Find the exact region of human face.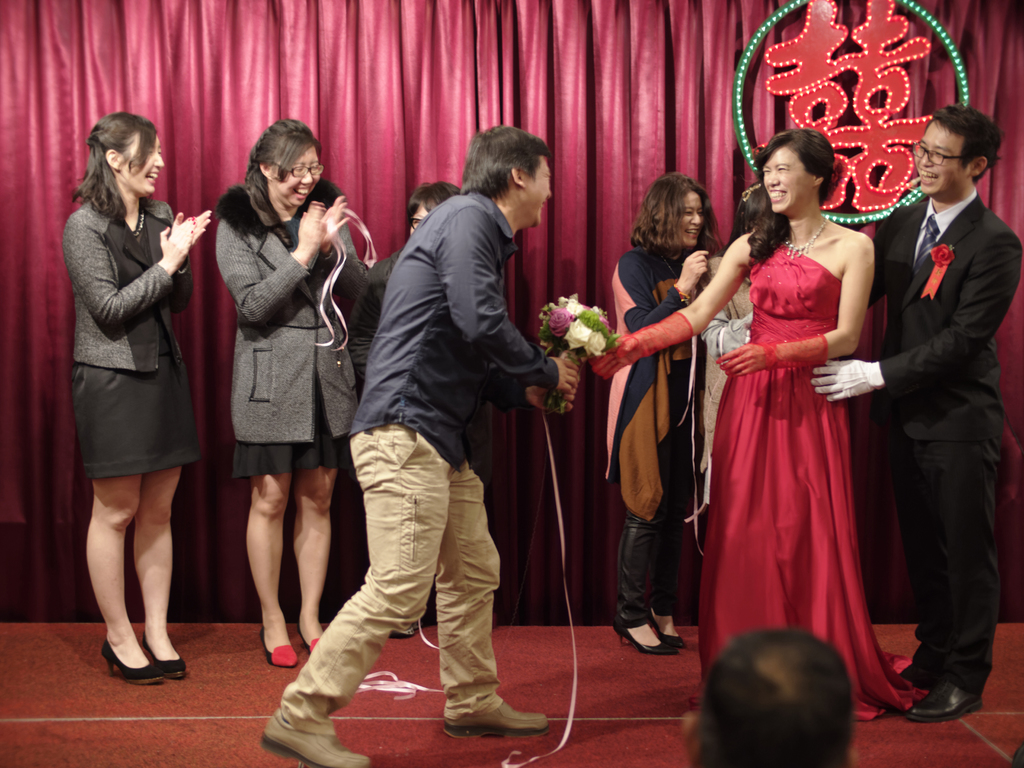
Exact region: <bbox>406, 205, 431, 236</bbox>.
